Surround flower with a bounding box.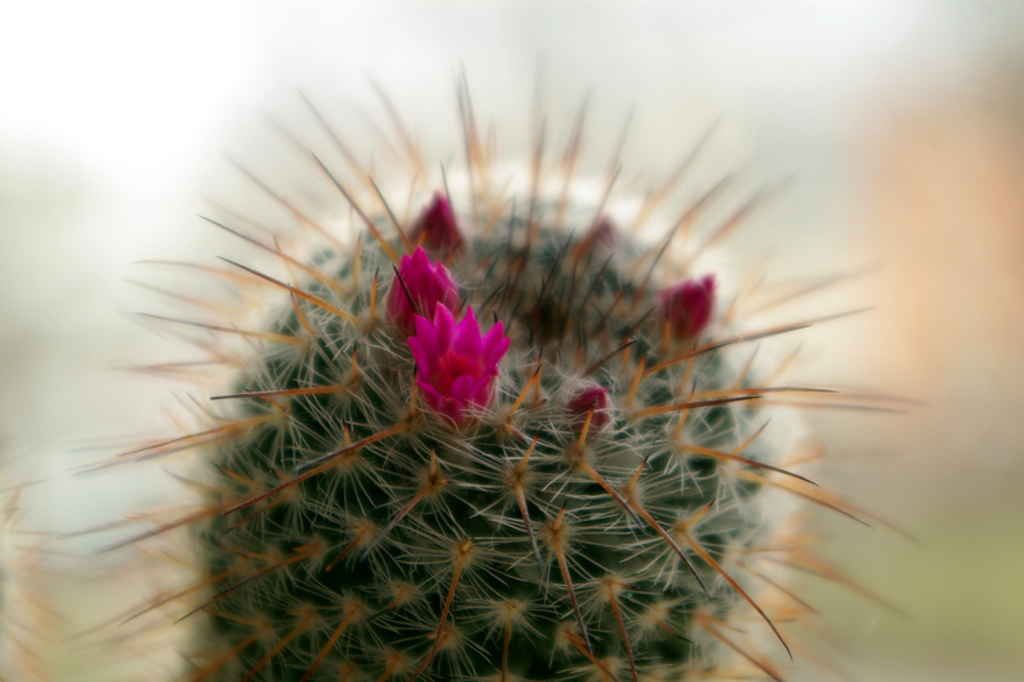
[x1=384, y1=250, x2=467, y2=358].
